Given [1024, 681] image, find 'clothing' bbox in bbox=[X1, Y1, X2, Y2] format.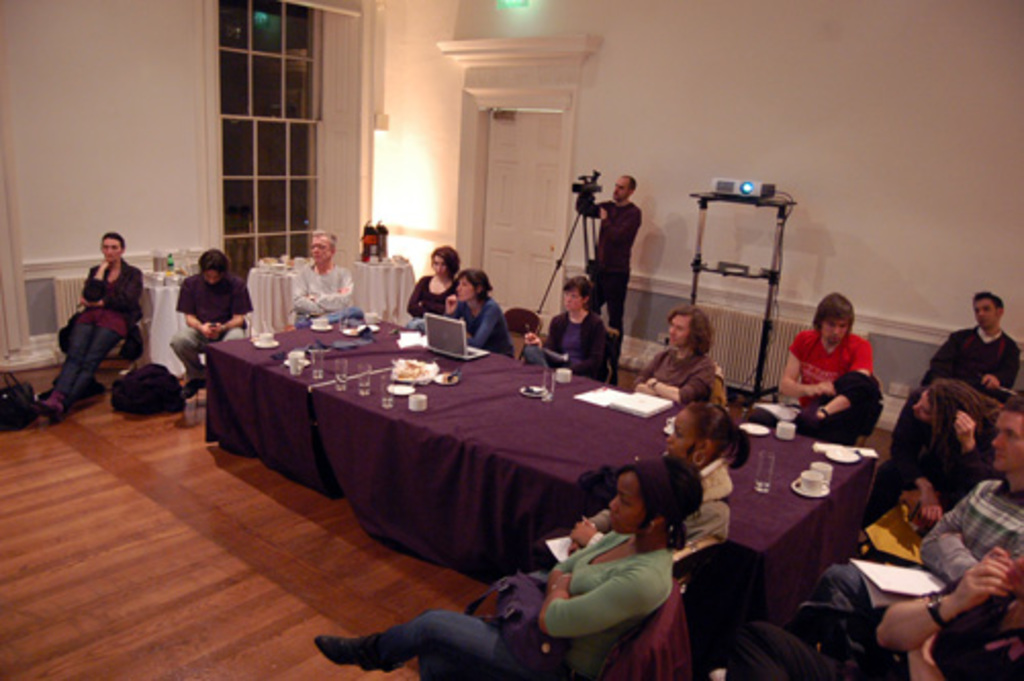
bbox=[854, 382, 1006, 532].
